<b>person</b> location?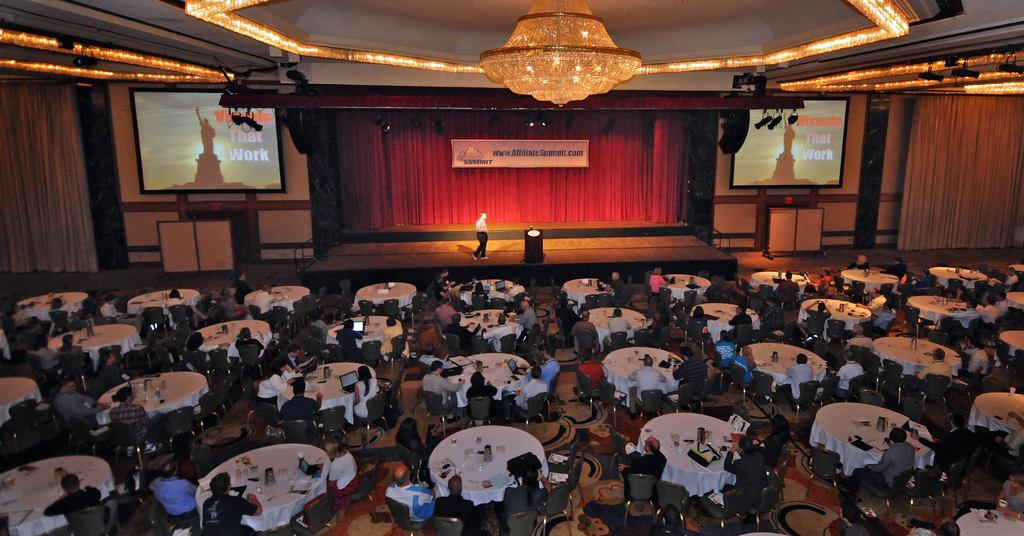
Rect(49, 295, 72, 327)
